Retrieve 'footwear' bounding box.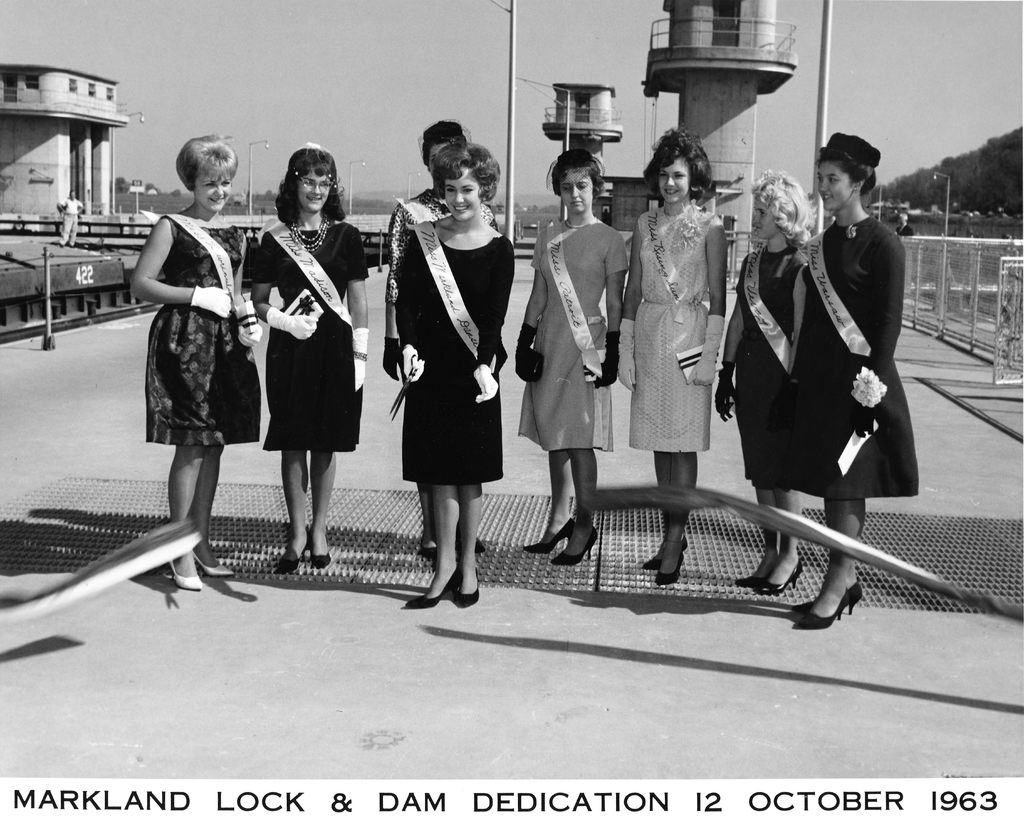
Bounding box: (551,529,596,564).
